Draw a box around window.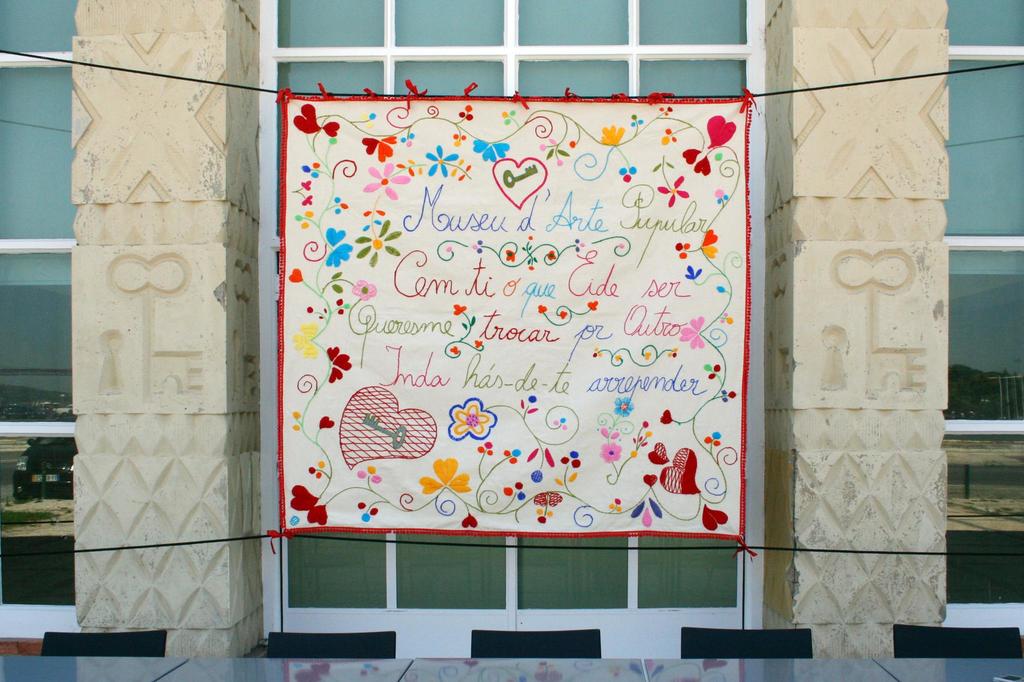
283/0/749/599.
